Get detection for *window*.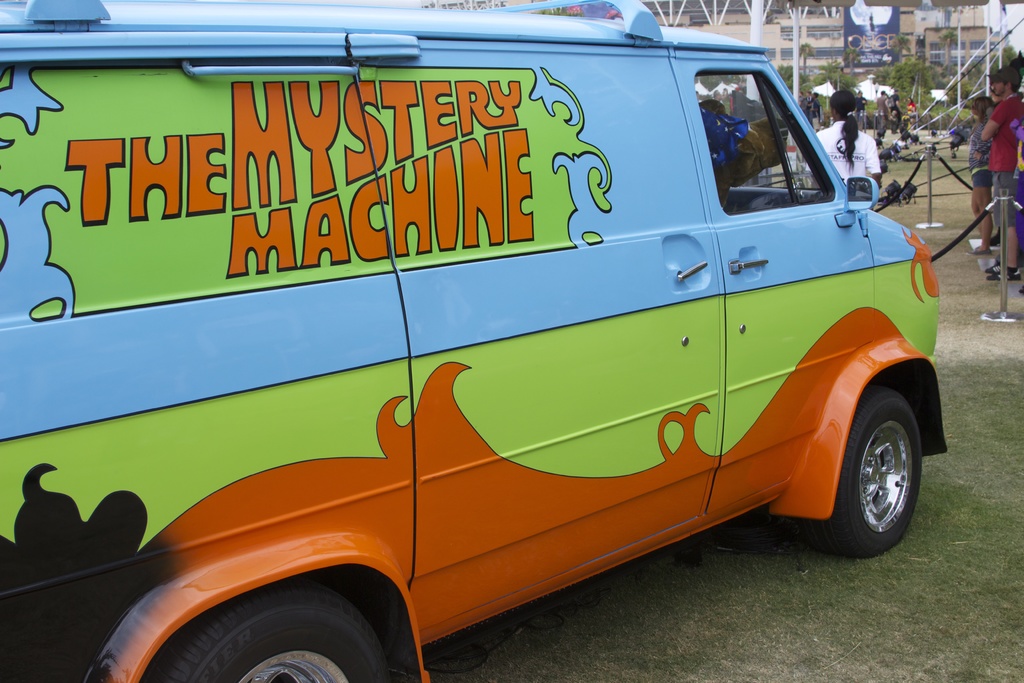
Detection: crop(698, 69, 835, 215).
